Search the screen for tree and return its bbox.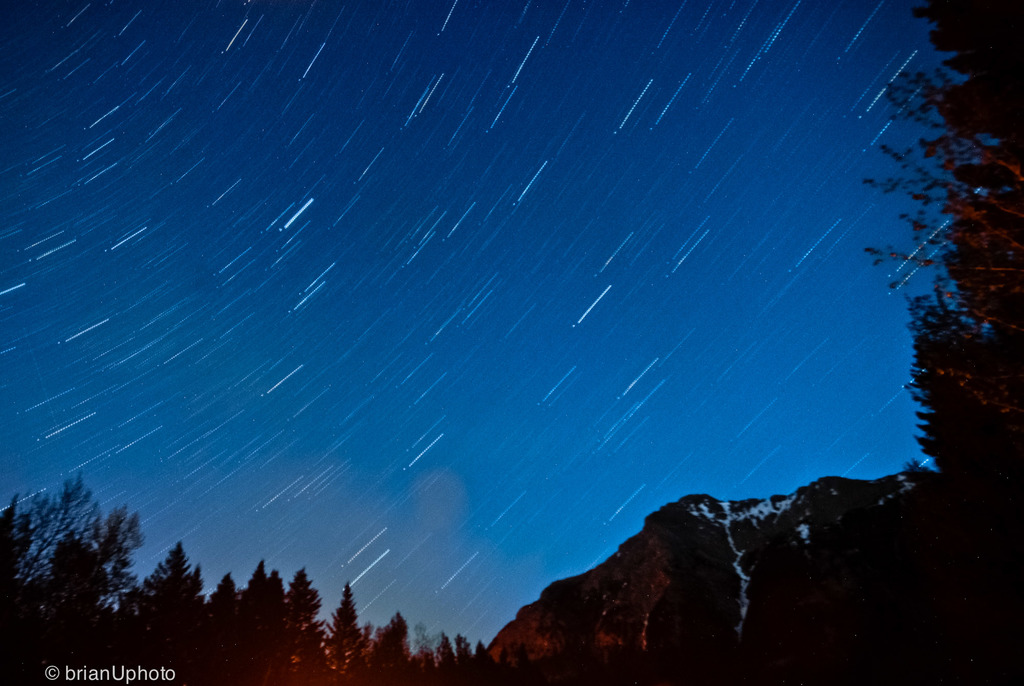
Found: BBox(0, 536, 109, 685).
